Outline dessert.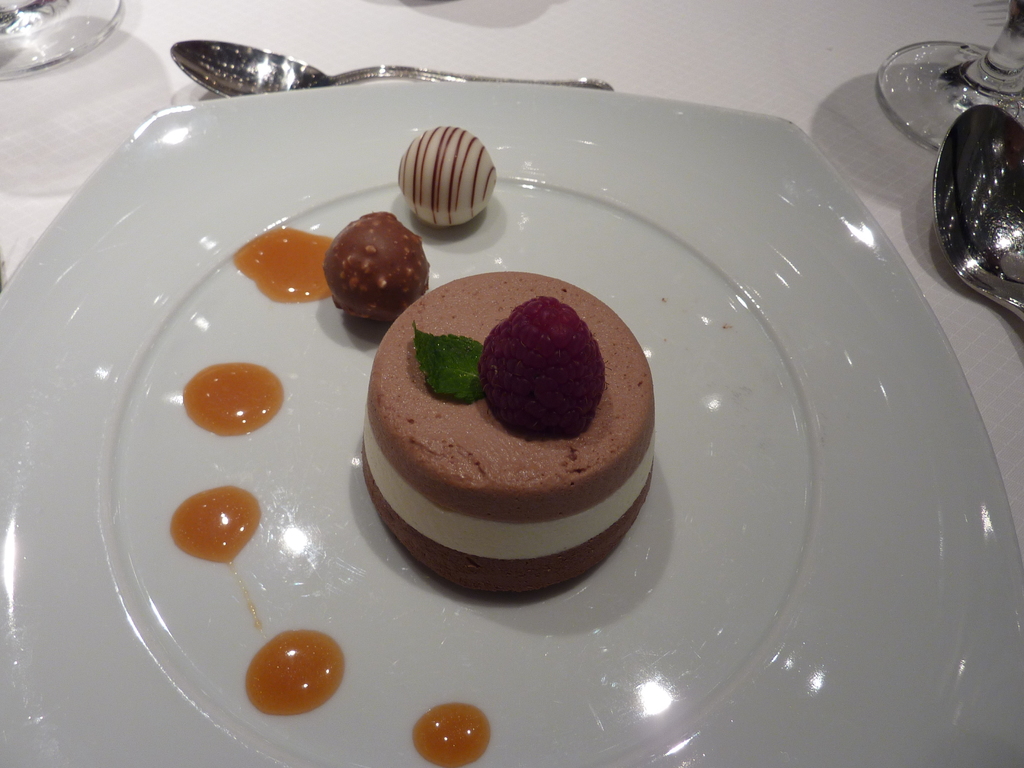
Outline: 170 127 654 766.
